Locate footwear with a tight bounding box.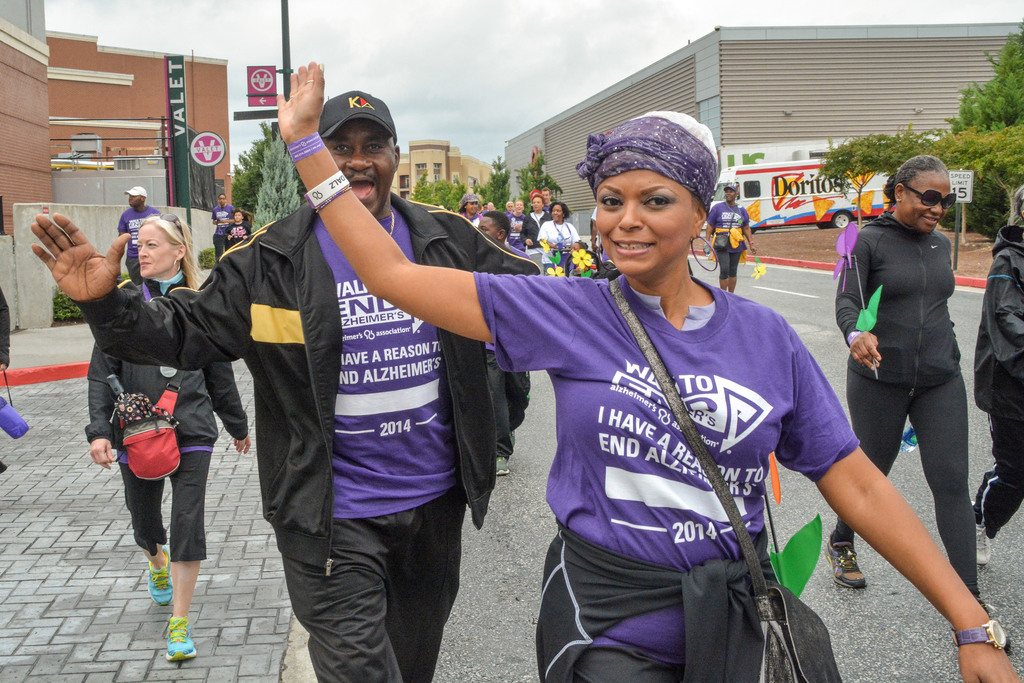
crop(976, 523, 993, 568).
